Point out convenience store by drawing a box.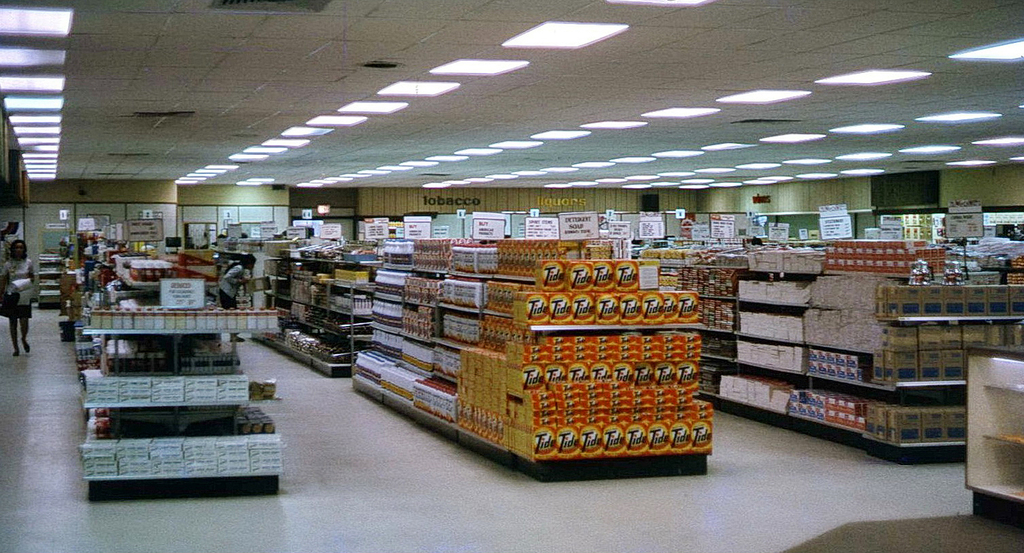
crop(0, 0, 1023, 552).
